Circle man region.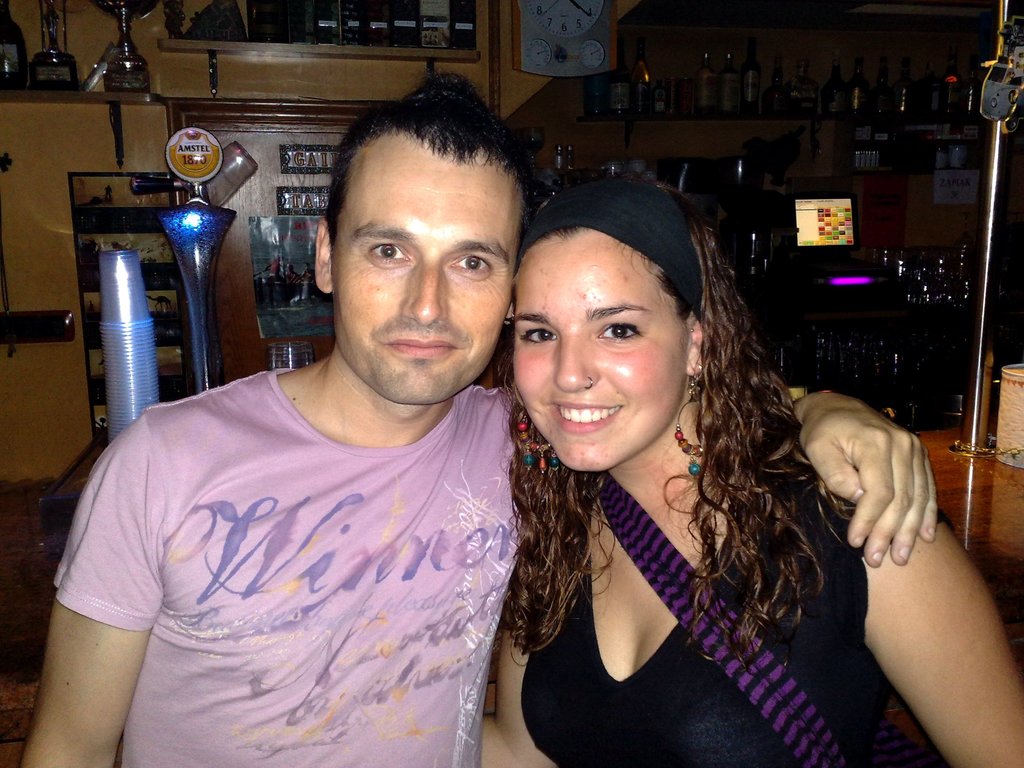
Region: 12,65,937,767.
